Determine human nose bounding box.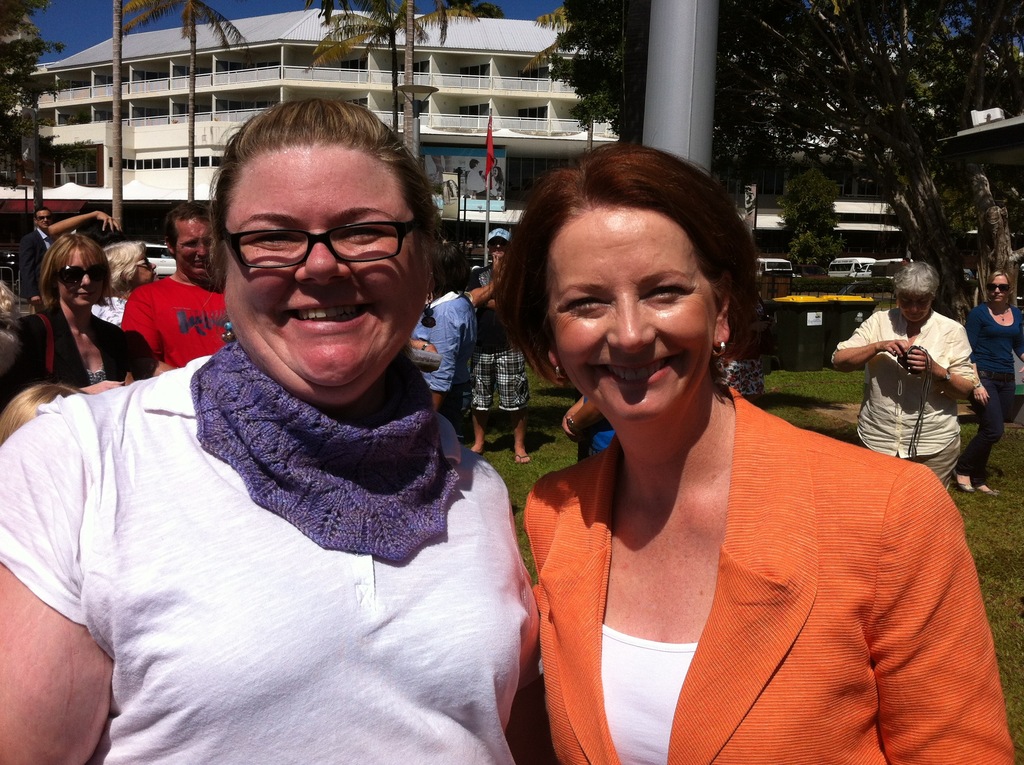
Determined: bbox=[606, 302, 655, 351].
